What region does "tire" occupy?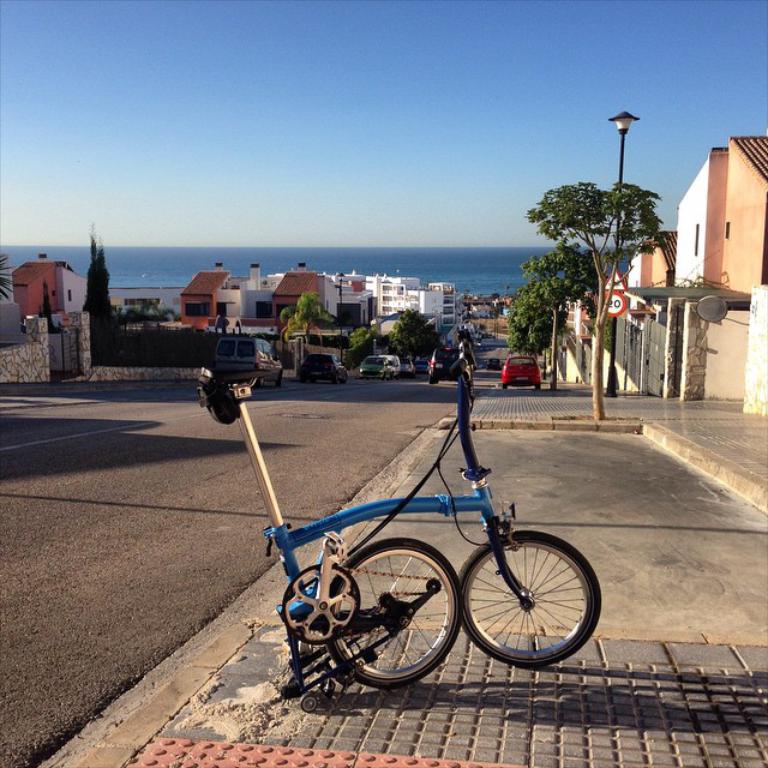
x1=300 y1=373 x2=306 y2=382.
